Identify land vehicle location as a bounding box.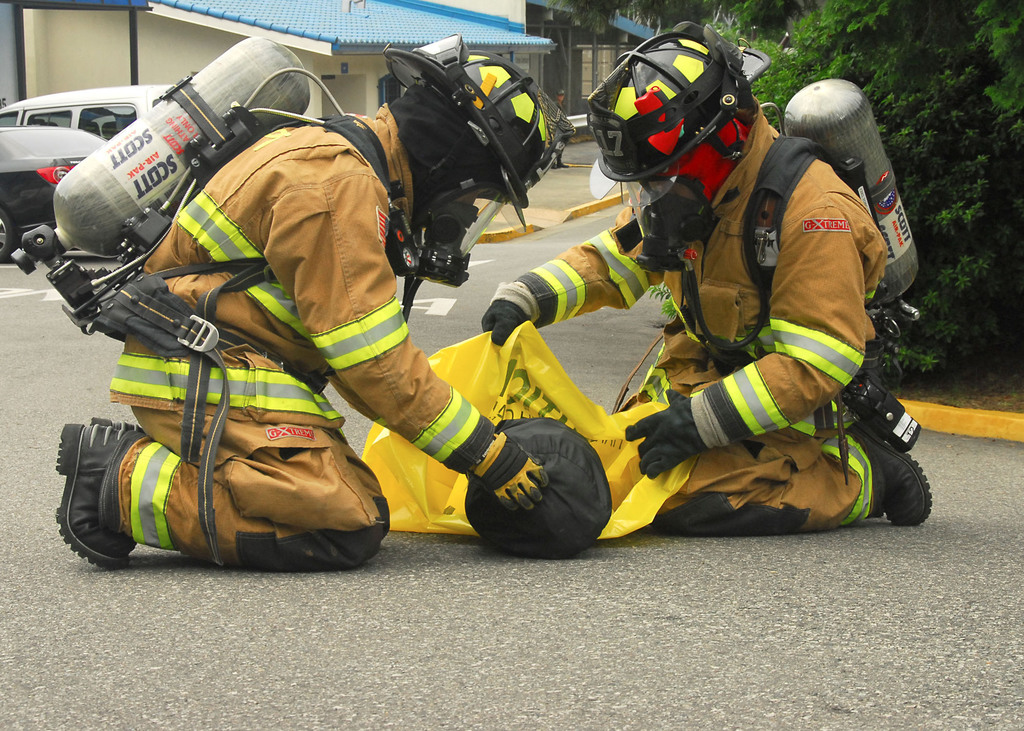
bbox=(0, 79, 170, 143).
